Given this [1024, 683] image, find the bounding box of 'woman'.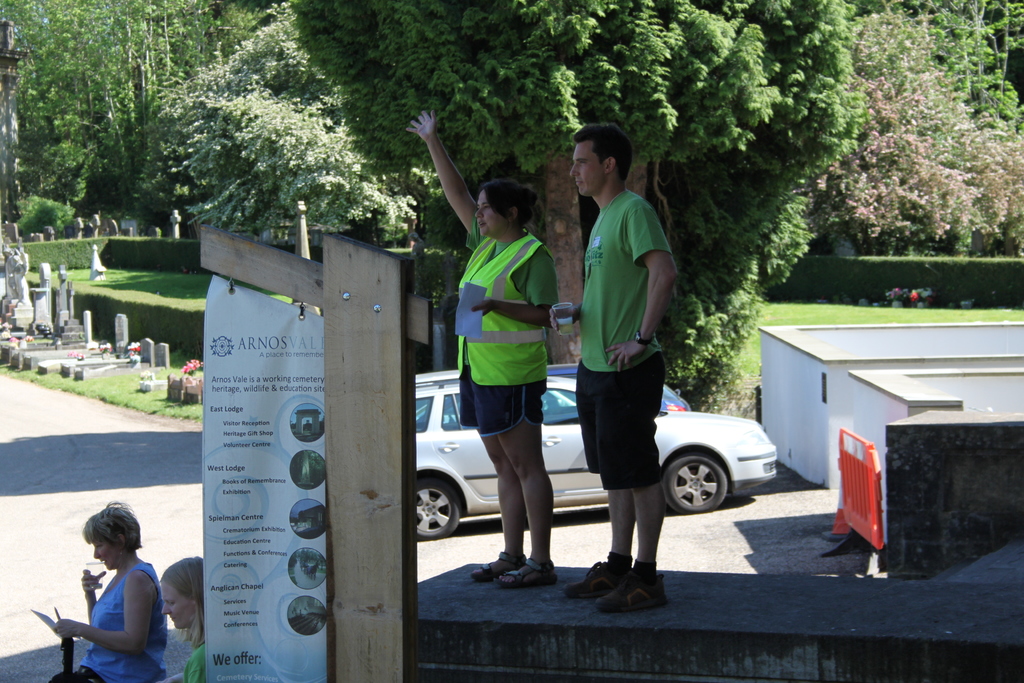
<region>158, 549, 203, 682</region>.
